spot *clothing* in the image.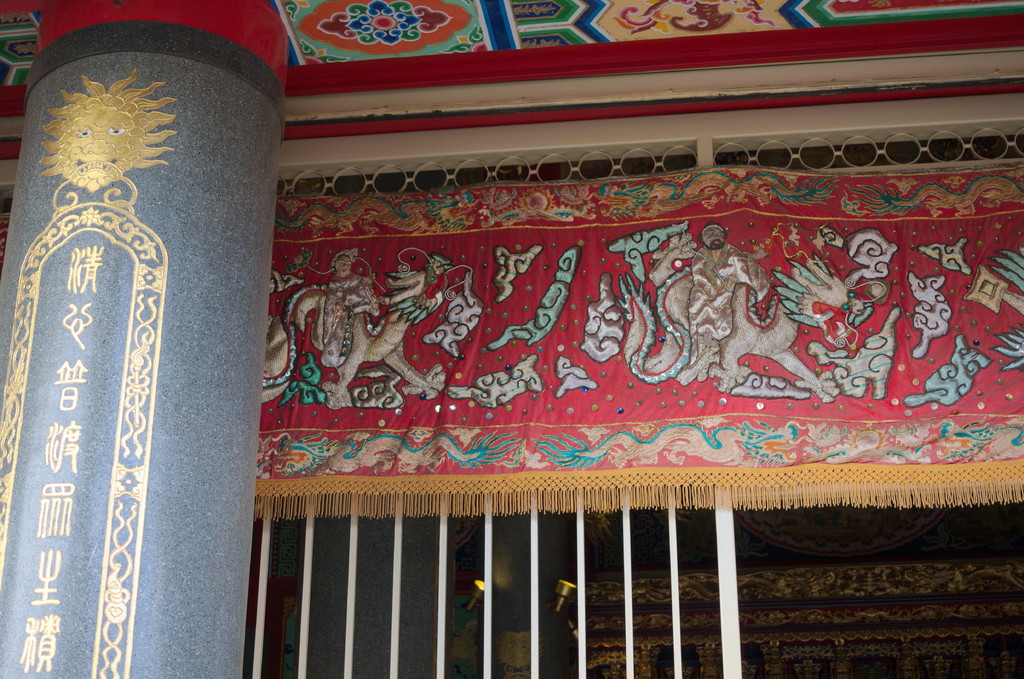
*clothing* found at box=[688, 240, 772, 367].
